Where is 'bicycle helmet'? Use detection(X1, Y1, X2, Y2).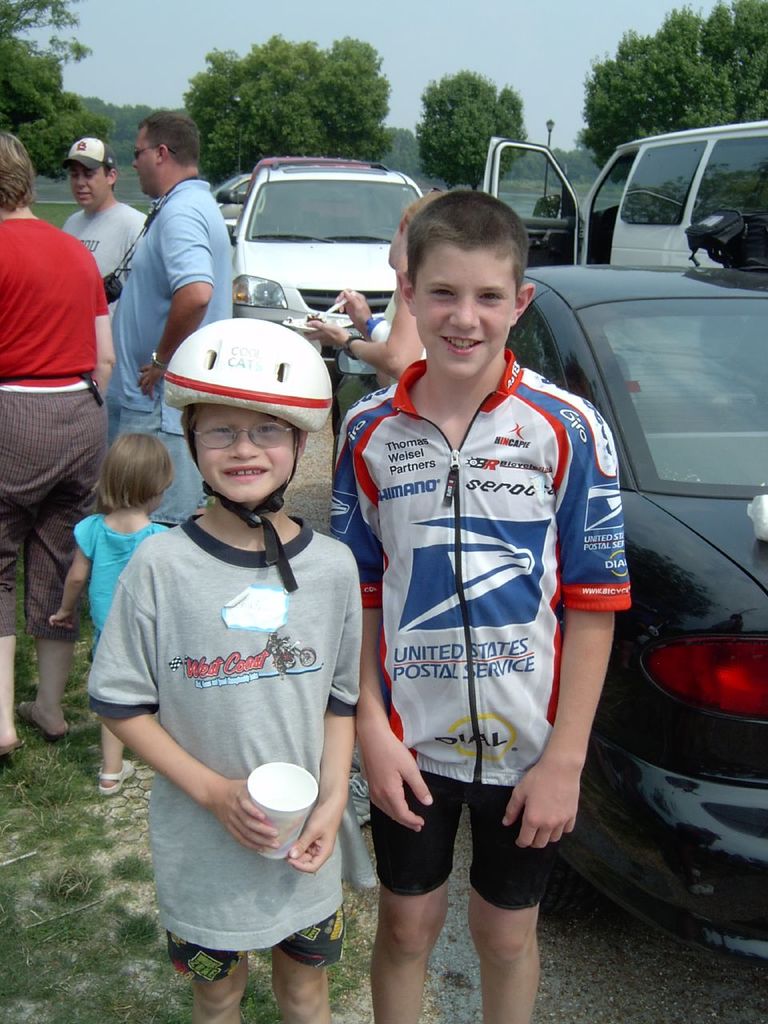
detection(163, 310, 335, 600).
